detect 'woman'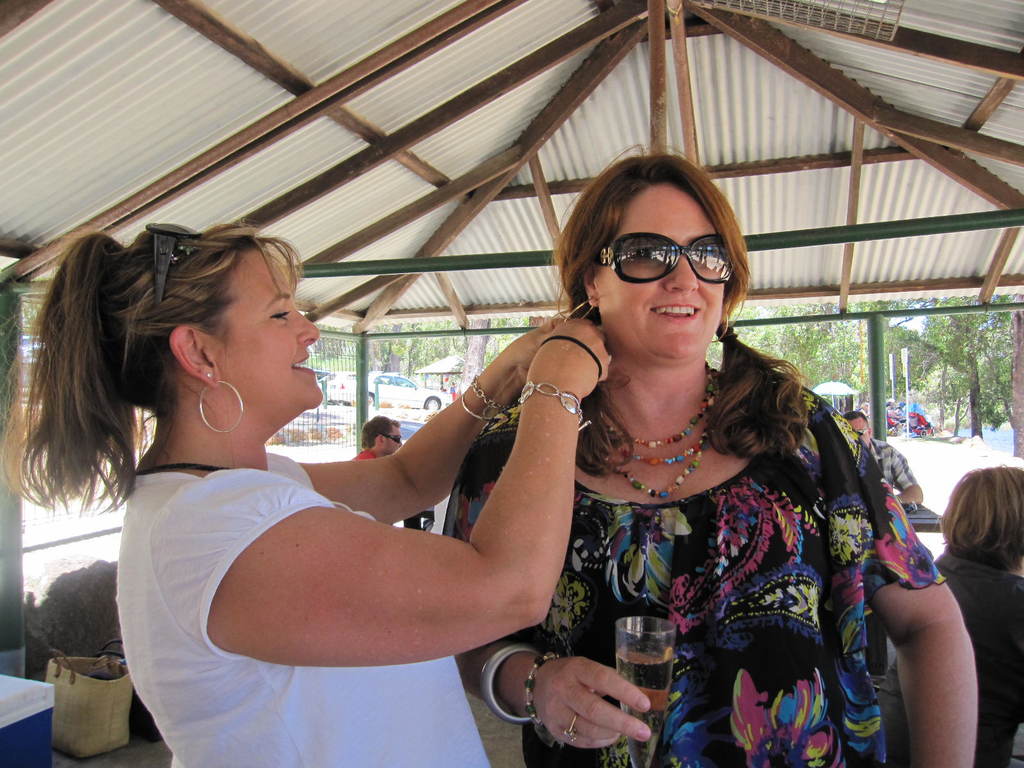
[455,140,980,767]
